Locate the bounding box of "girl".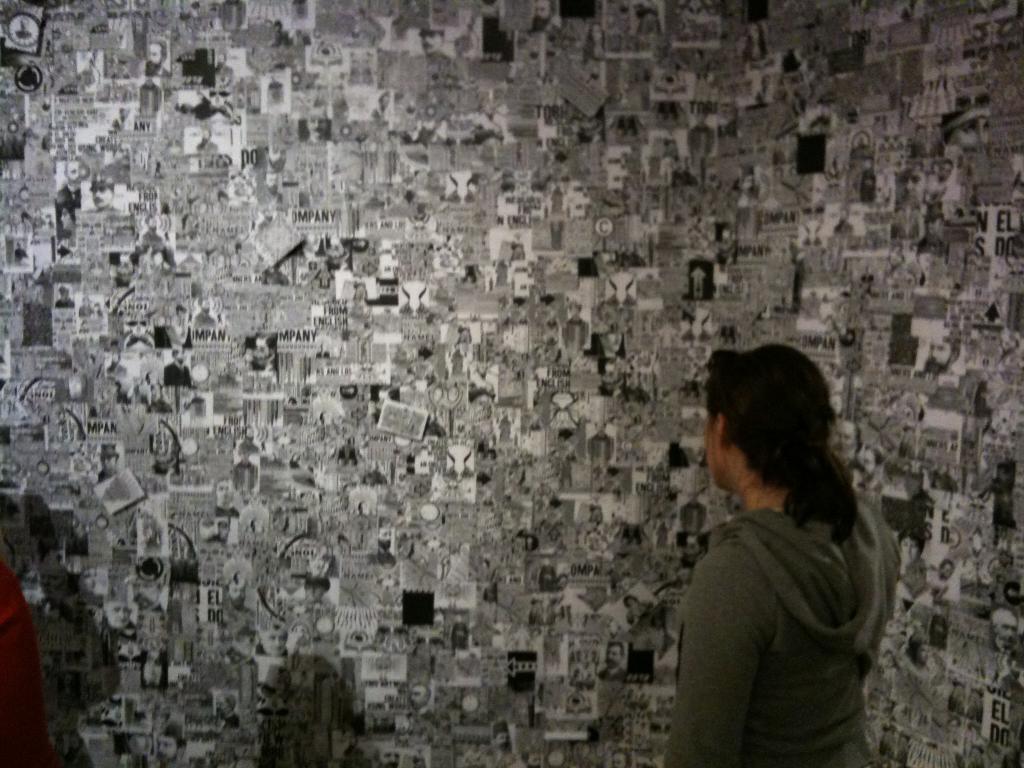
Bounding box: rect(663, 337, 904, 767).
